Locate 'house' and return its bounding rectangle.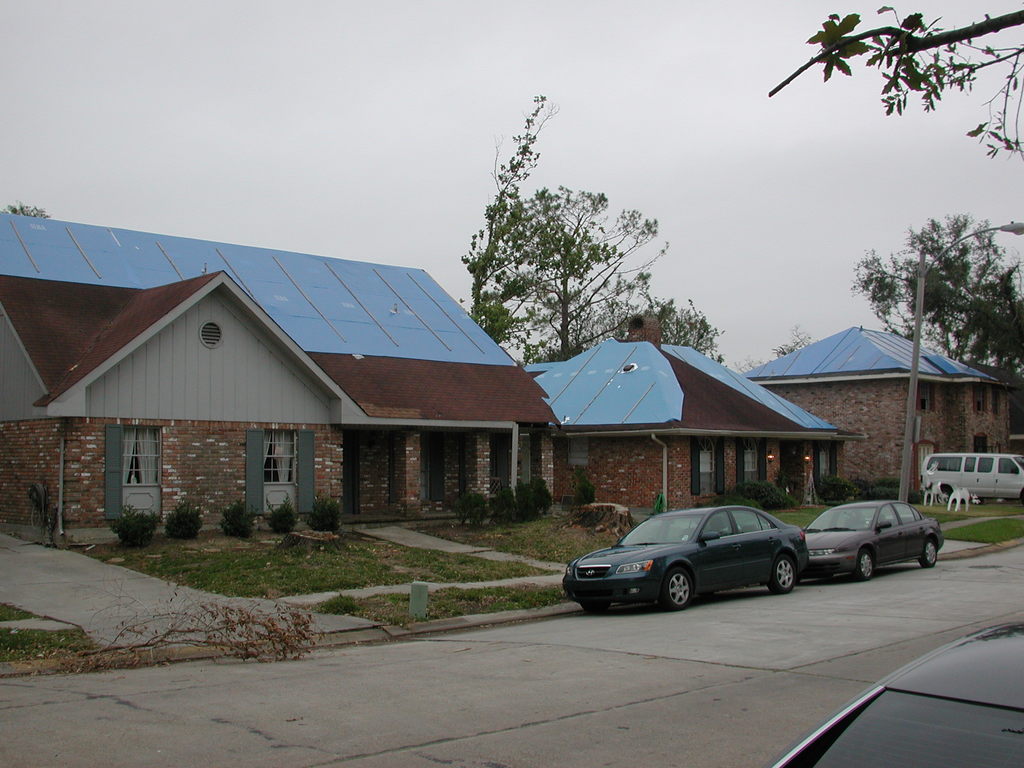
52,220,572,560.
